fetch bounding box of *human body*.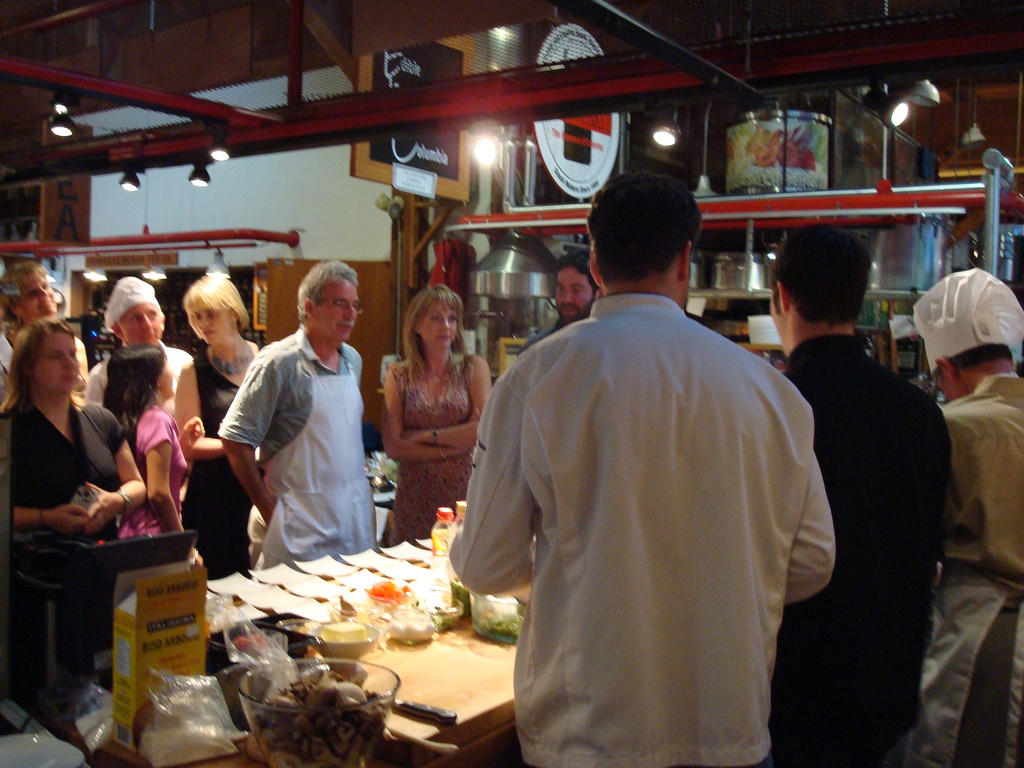
Bbox: left=93, top=265, right=216, bottom=447.
